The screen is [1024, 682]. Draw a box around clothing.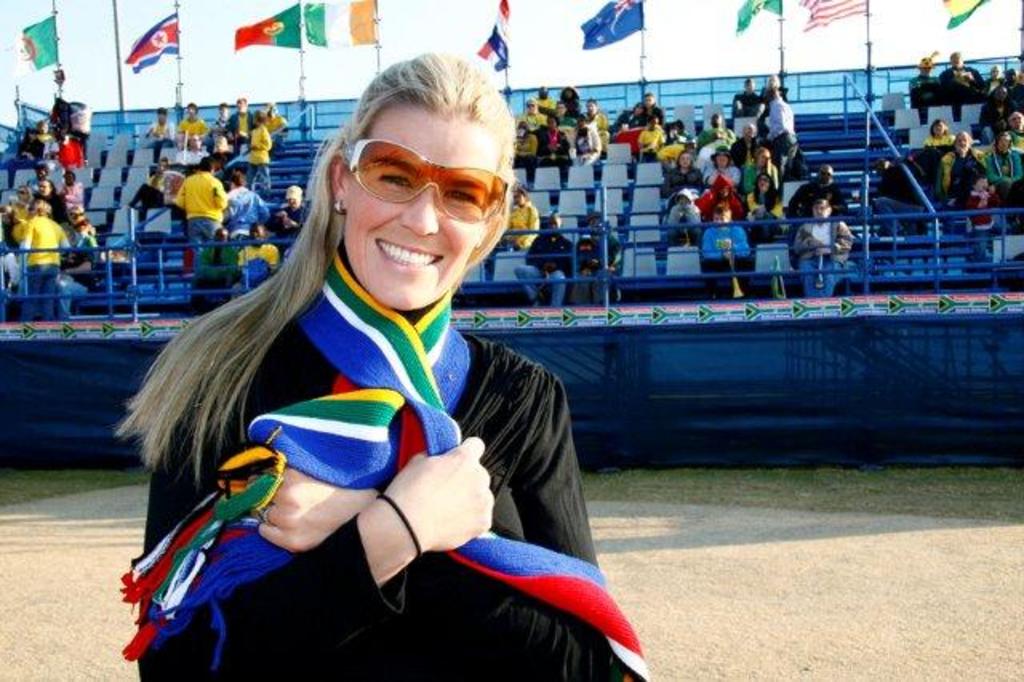
detection(790, 210, 856, 291).
